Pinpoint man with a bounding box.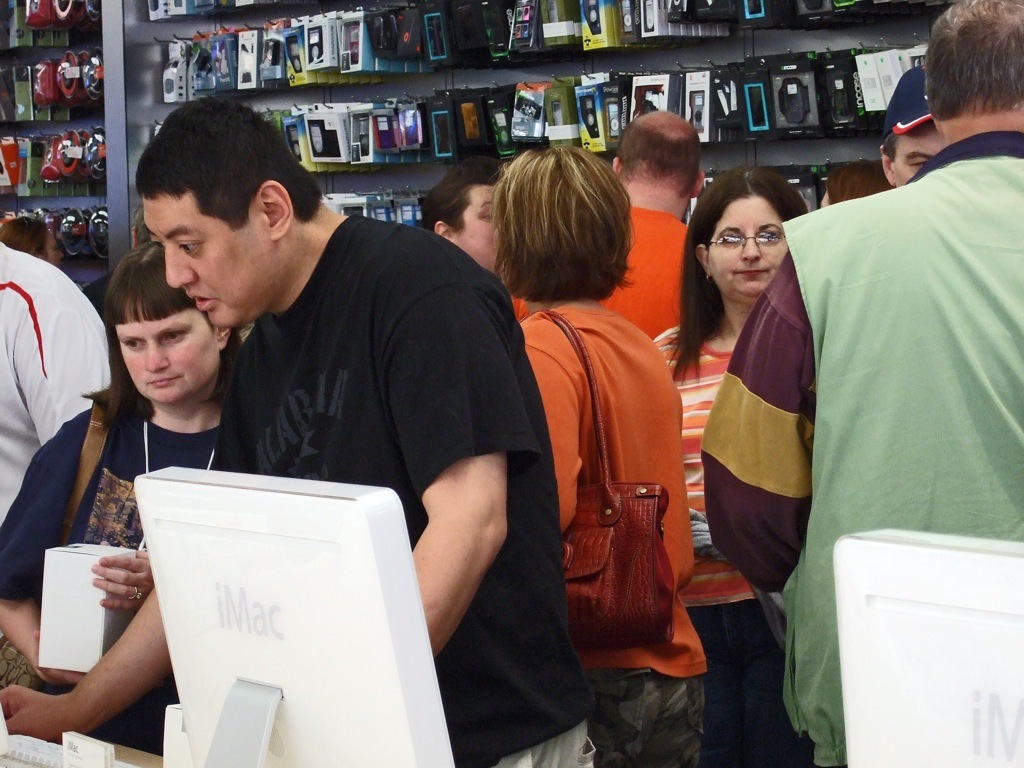
(x1=0, y1=97, x2=606, y2=767).
